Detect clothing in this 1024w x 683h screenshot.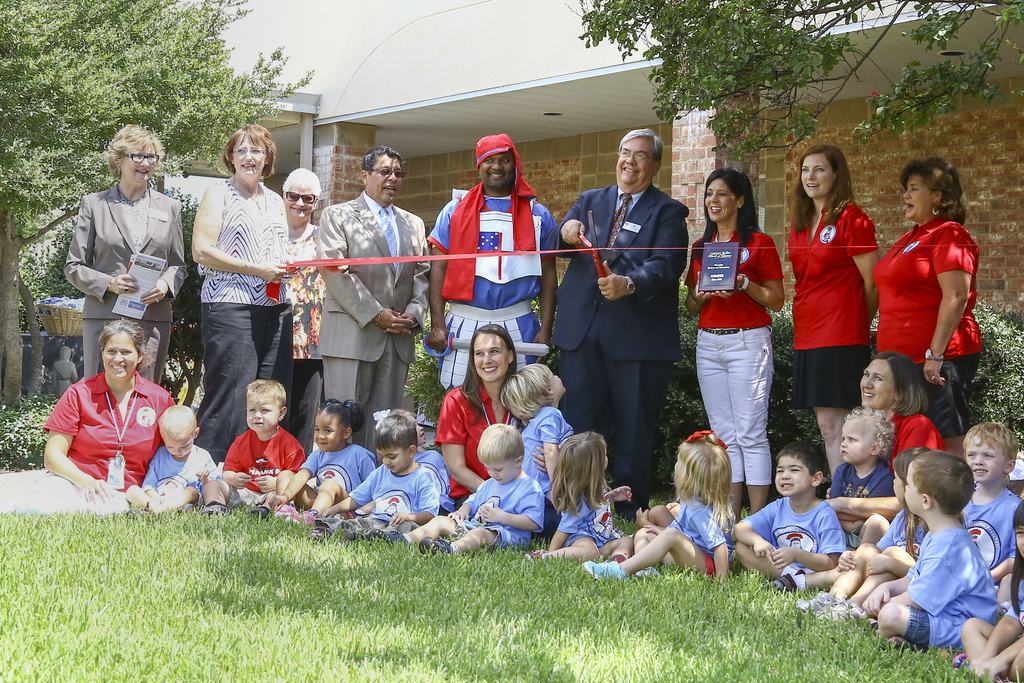
Detection: 869:214:984:445.
